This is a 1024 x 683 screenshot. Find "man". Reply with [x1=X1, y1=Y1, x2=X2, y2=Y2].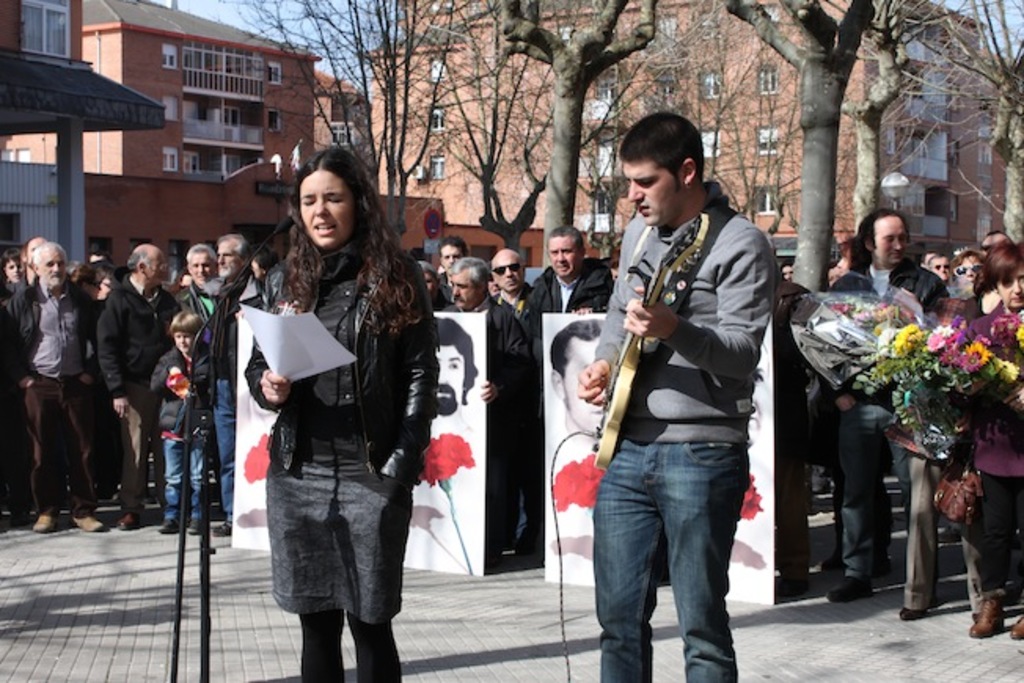
[x1=553, y1=320, x2=617, y2=454].
